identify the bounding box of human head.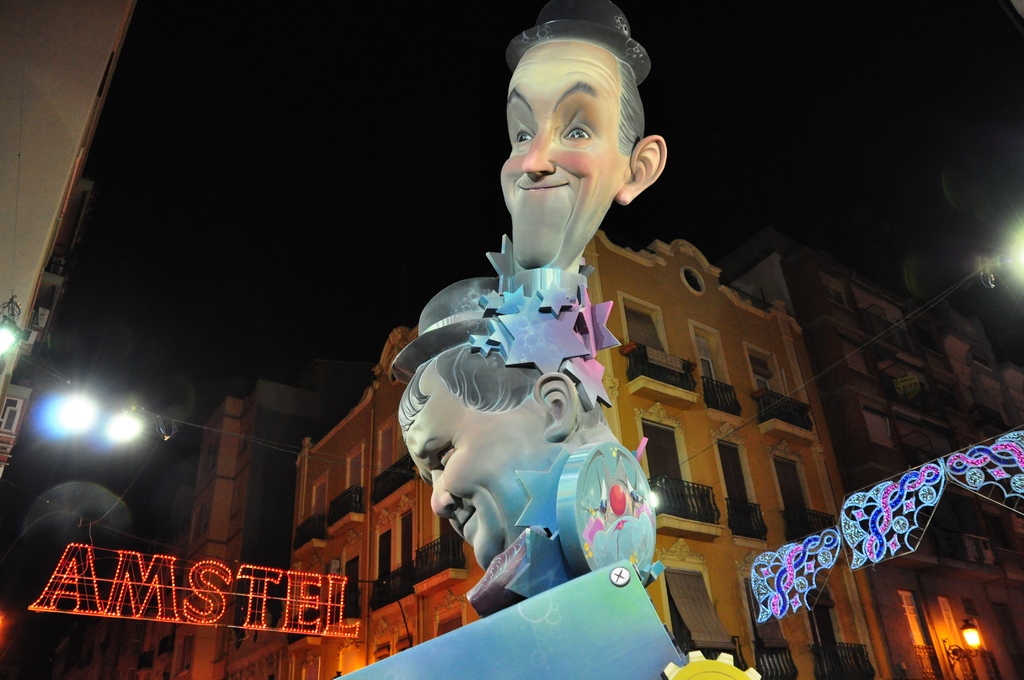
left=475, top=15, right=680, bottom=270.
